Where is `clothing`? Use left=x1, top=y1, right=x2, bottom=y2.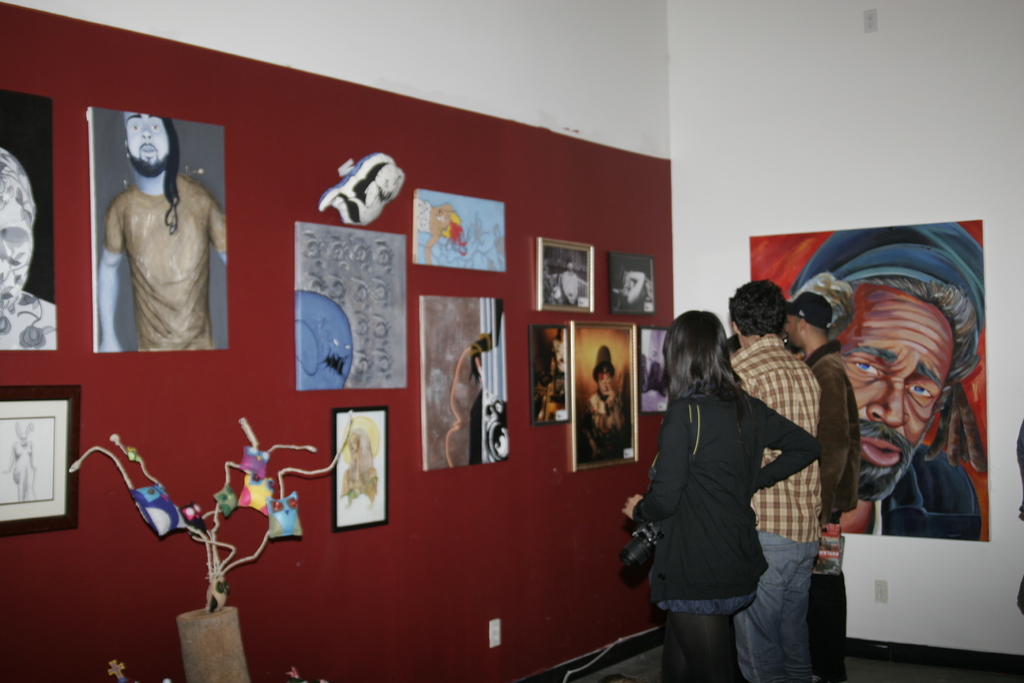
left=733, top=333, right=821, bottom=682.
